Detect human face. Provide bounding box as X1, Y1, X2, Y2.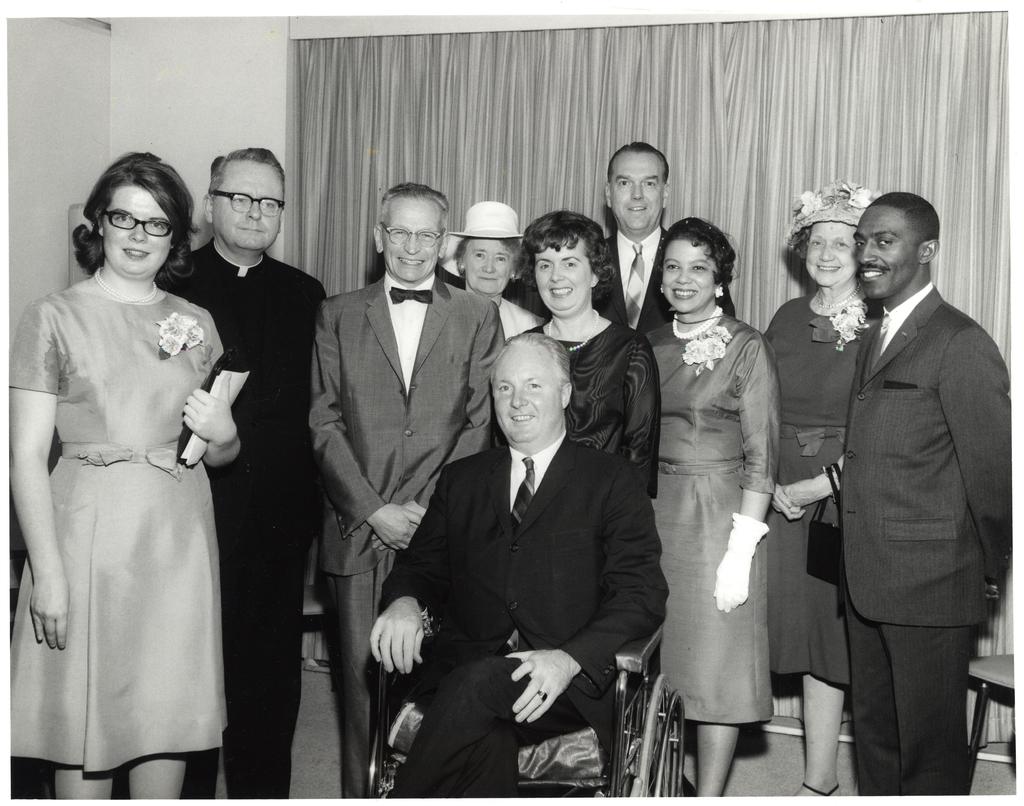
492, 351, 561, 446.
